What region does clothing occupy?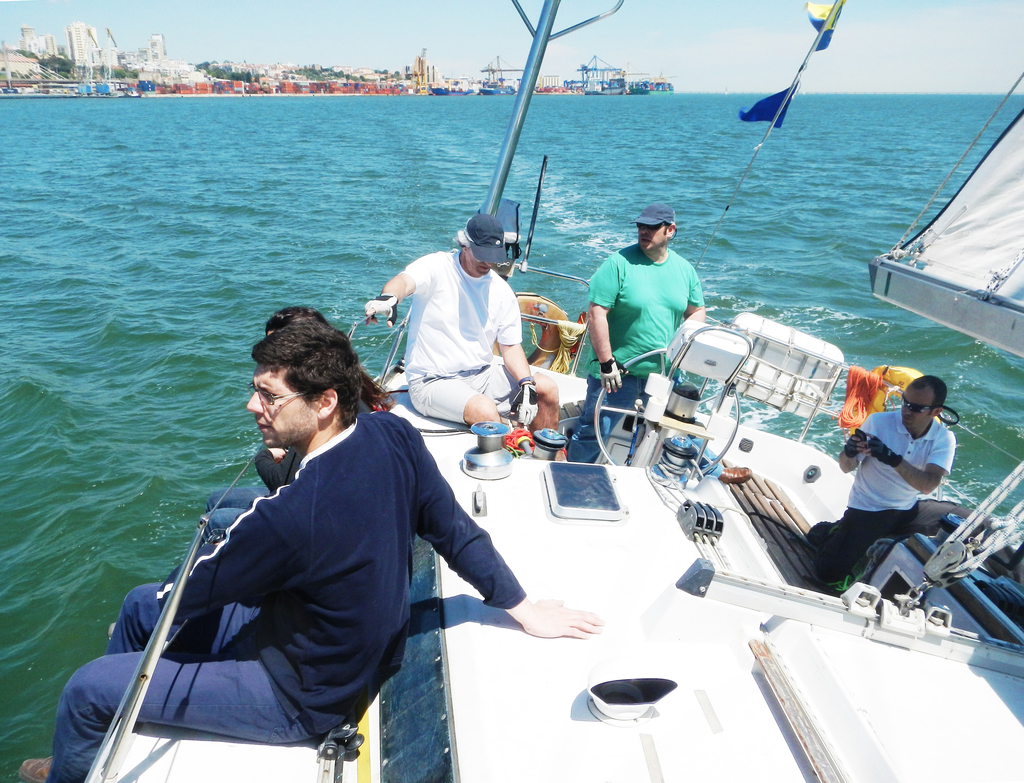
x1=852 y1=409 x2=940 y2=506.
